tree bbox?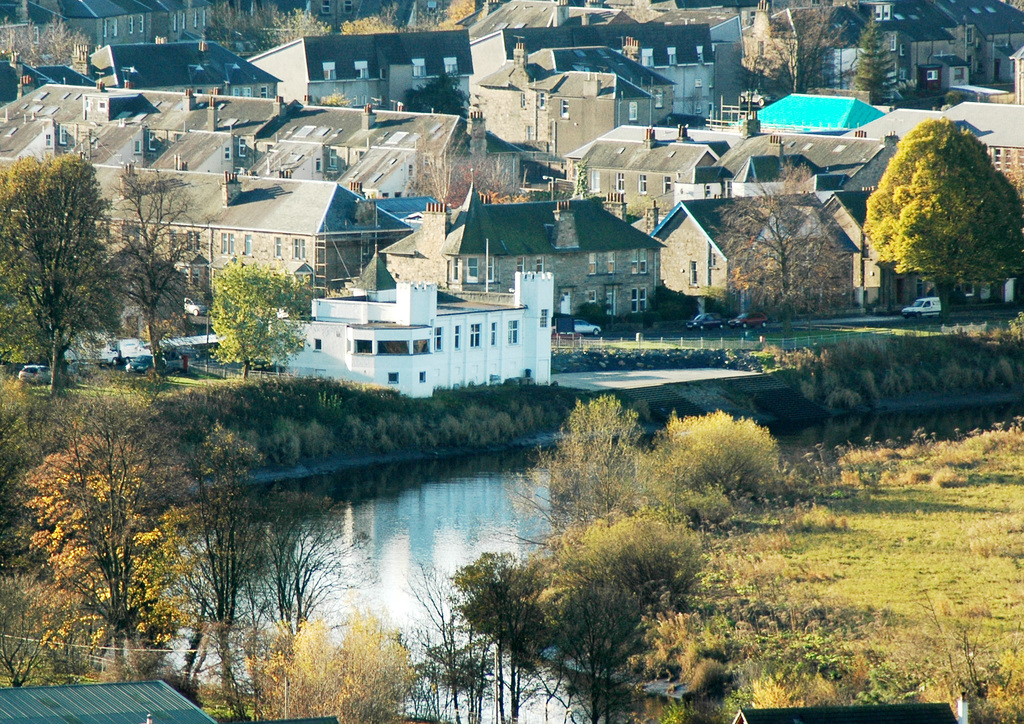
(3, 13, 92, 77)
